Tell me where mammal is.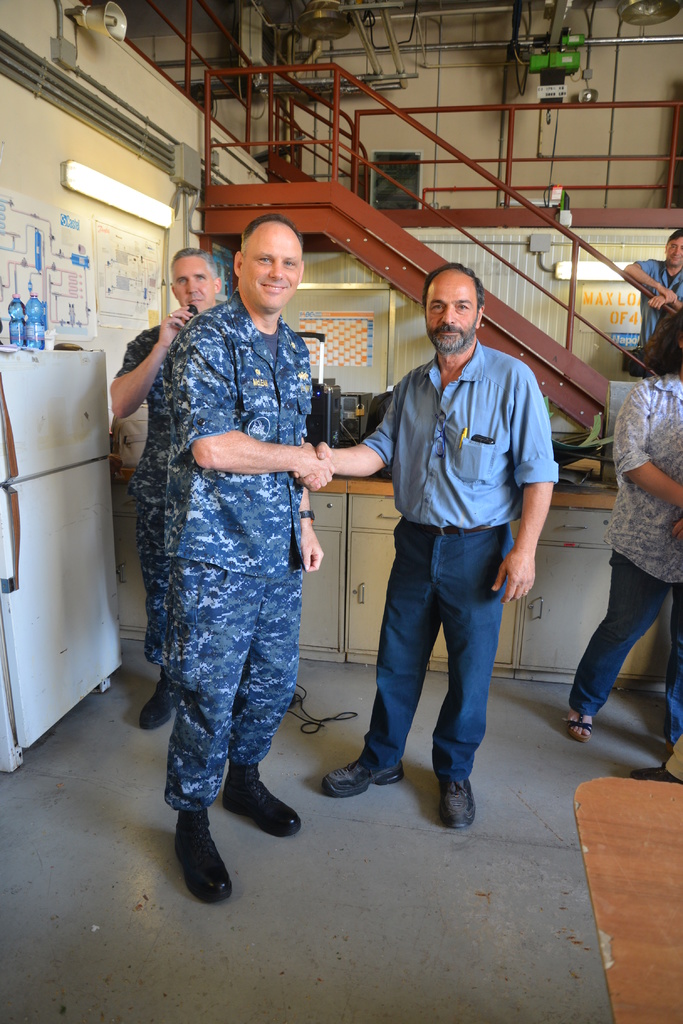
mammal is at <region>162, 213, 336, 903</region>.
